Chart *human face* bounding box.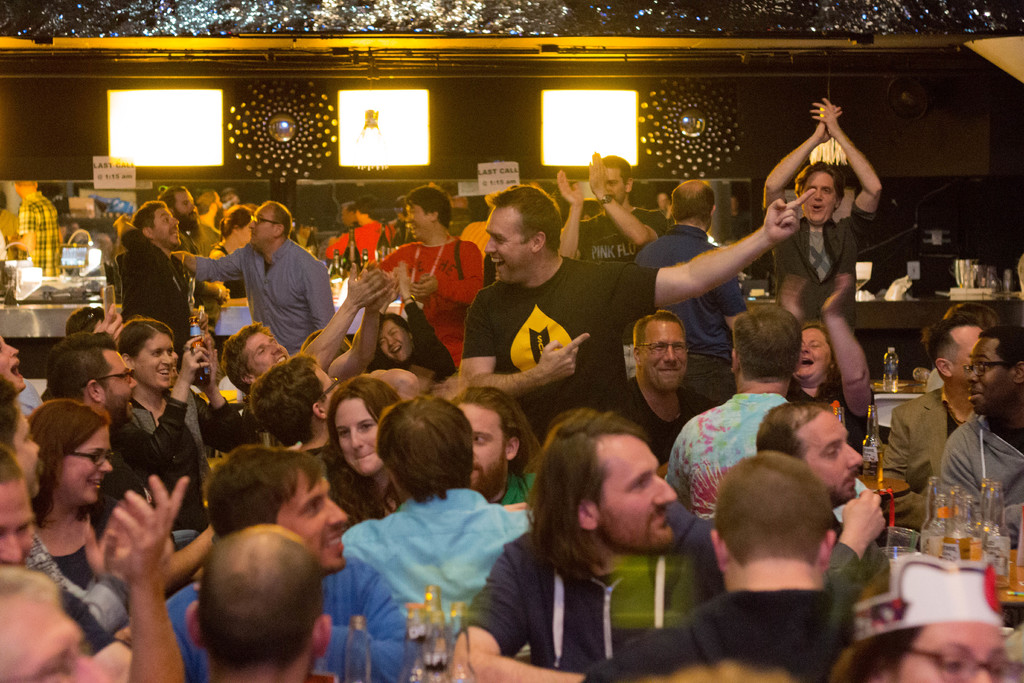
Charted: [175,192,199,224].
